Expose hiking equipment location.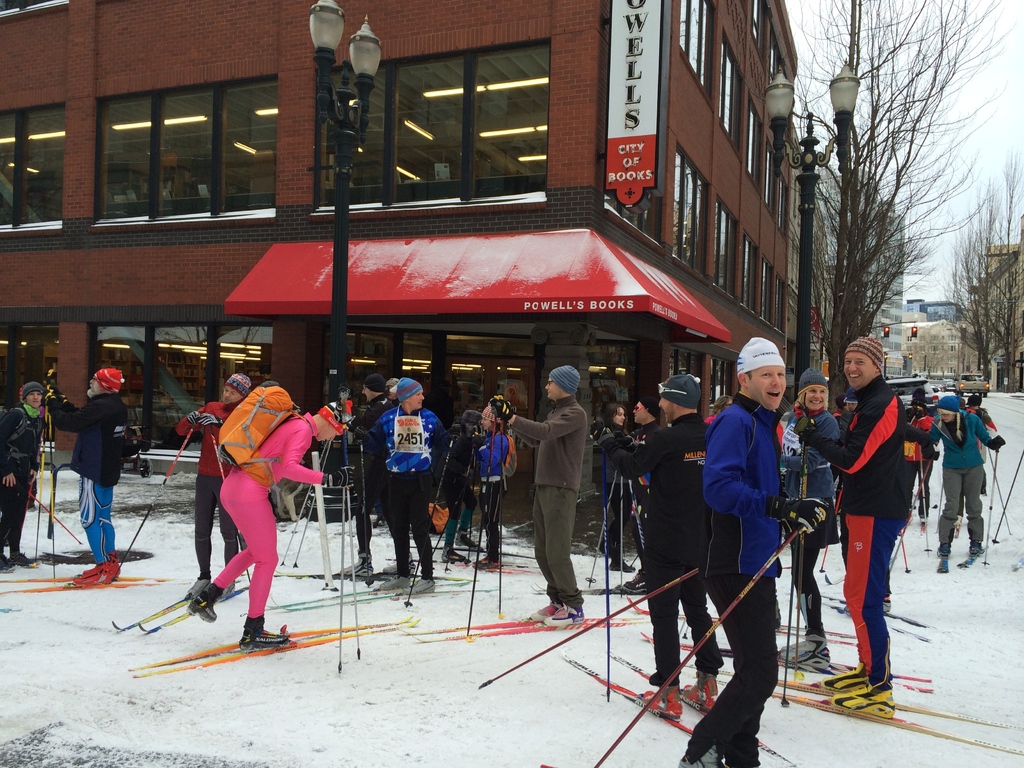
Exposed at [left=291, top=440, right=335, bottom=570].
